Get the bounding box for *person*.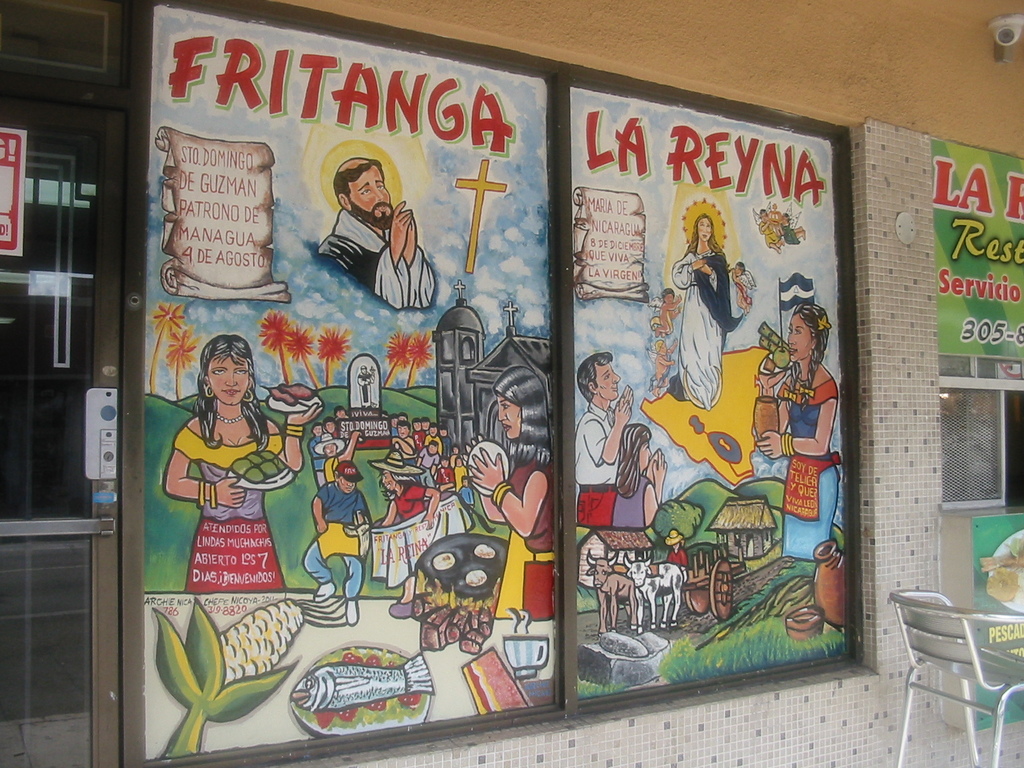
750/303/837/565.
